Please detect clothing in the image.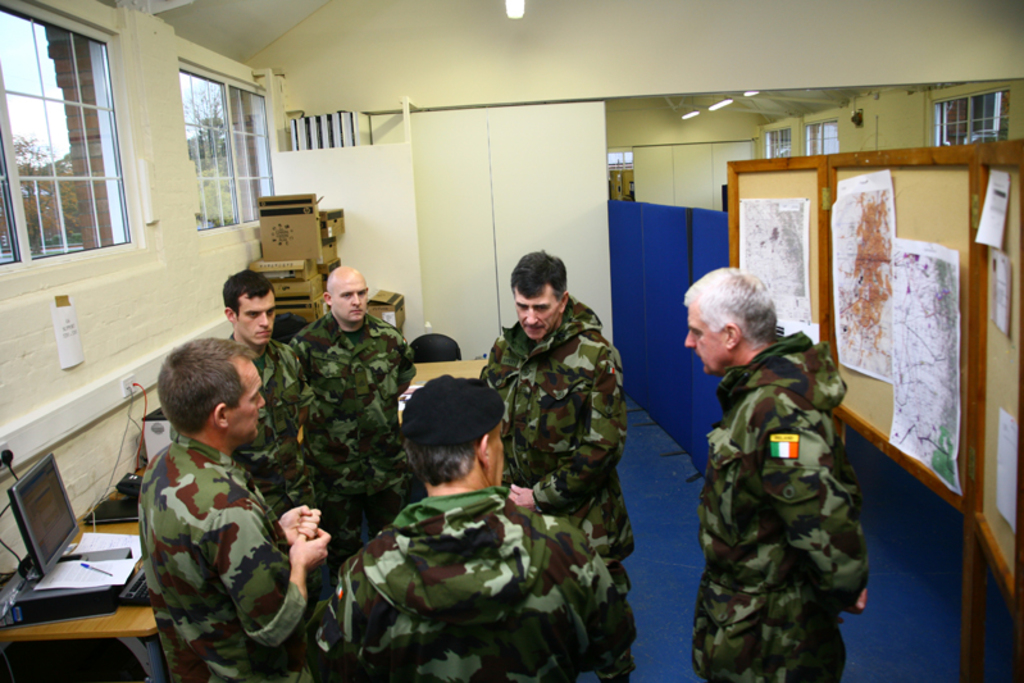
box(486, 293, 638, 682).
